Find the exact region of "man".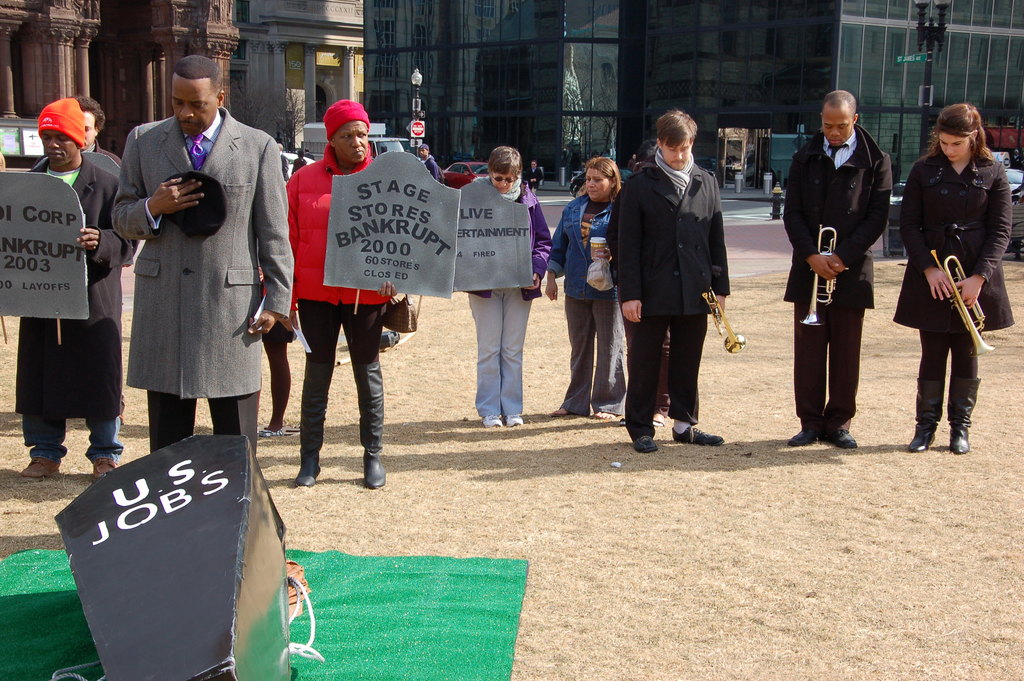
Exact region: left=416, top=140, right=444, bottom=181.
